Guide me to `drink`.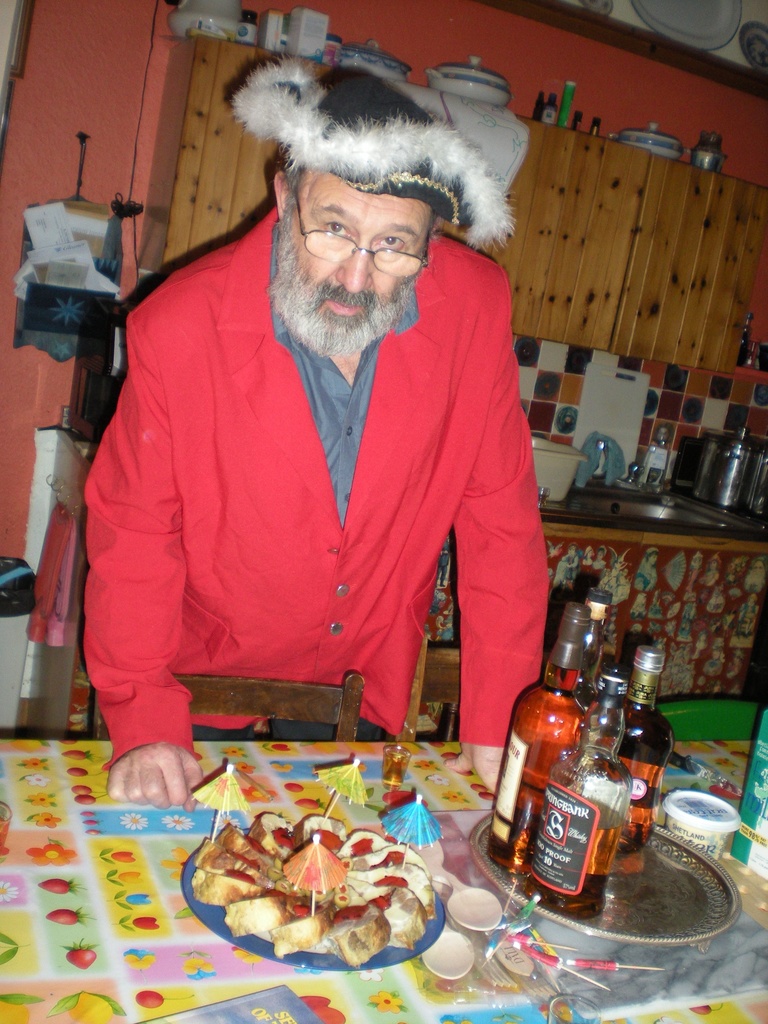
Guidance: x1=520, y1=637, x2=646, y2=943.
